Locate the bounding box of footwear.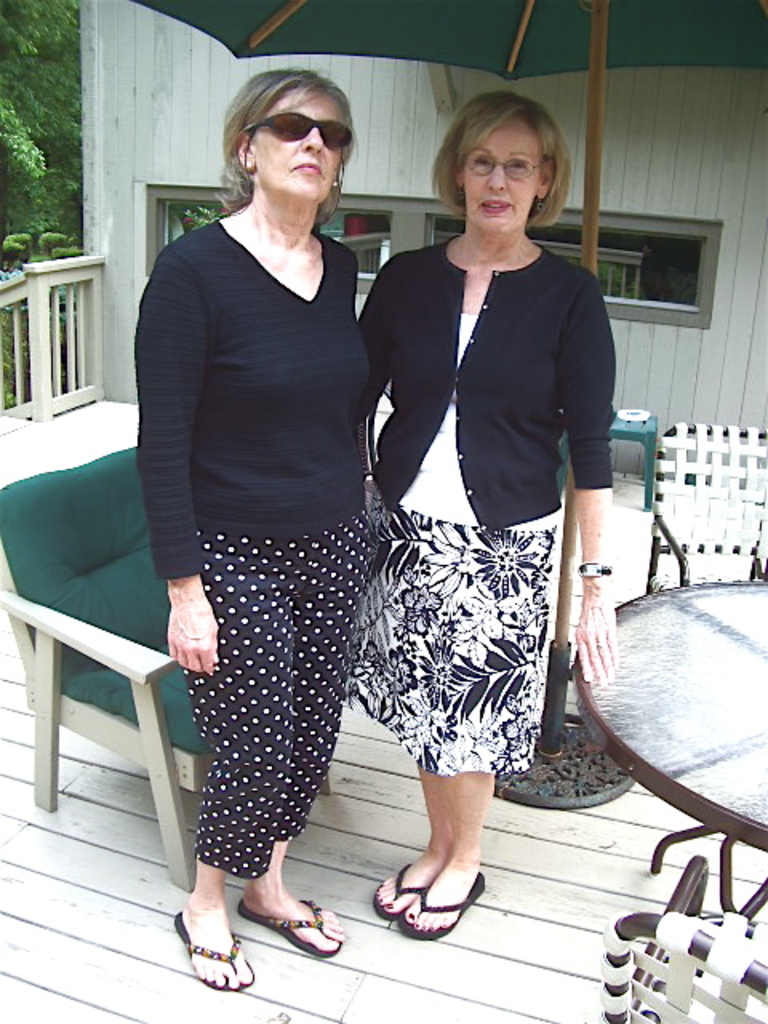
Bounding box: l=371, t=861, r=432, b=917.
